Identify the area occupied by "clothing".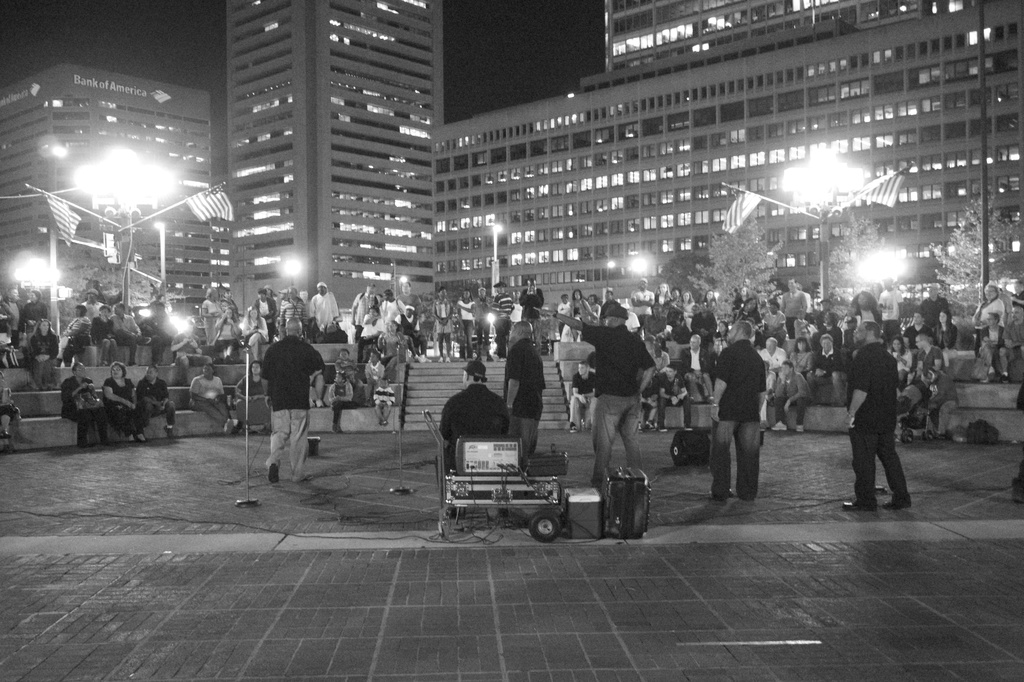
Area: <region>0, 291, 420, 359</region>.
